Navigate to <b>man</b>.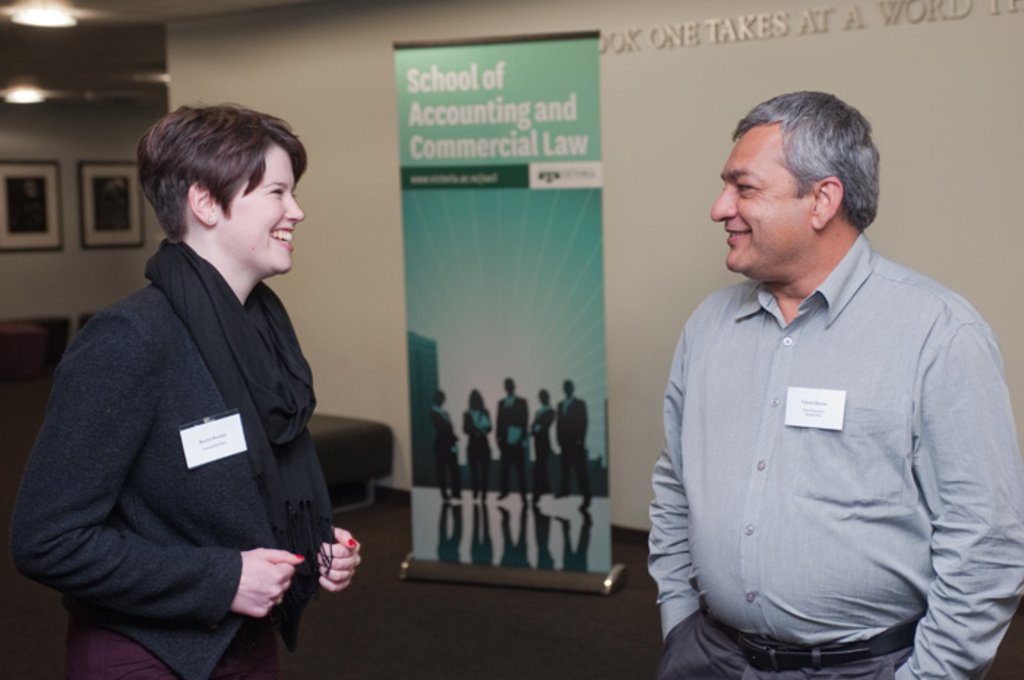
Navigation target: BBox(487, 380, 530, 497).
